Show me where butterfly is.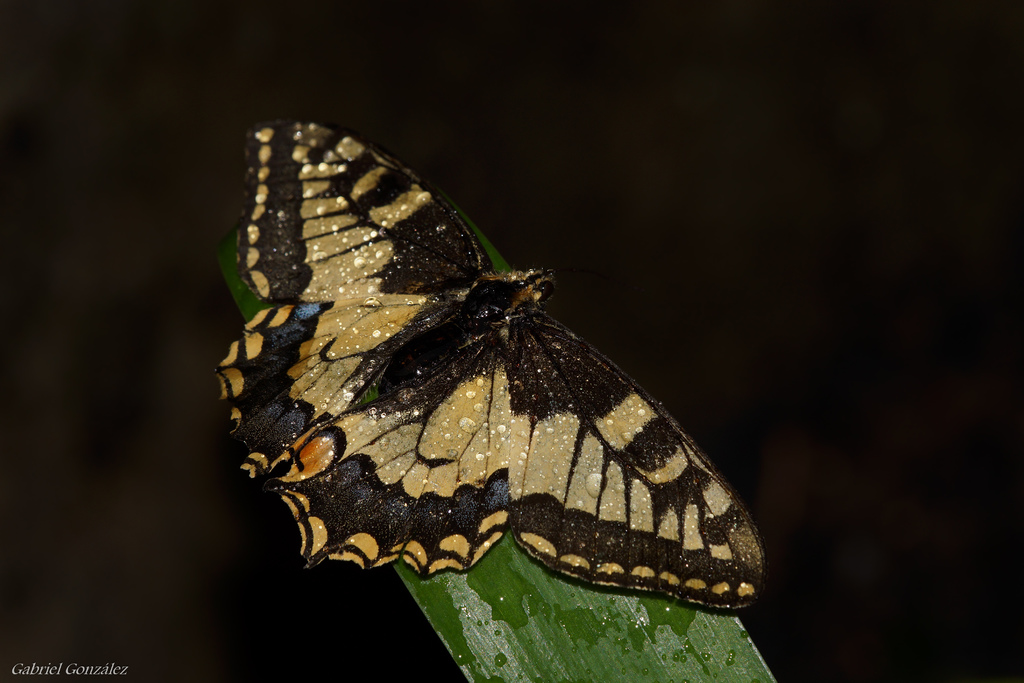
butterfly is at <bbox>246, 117, 755, 646</bbox>.
